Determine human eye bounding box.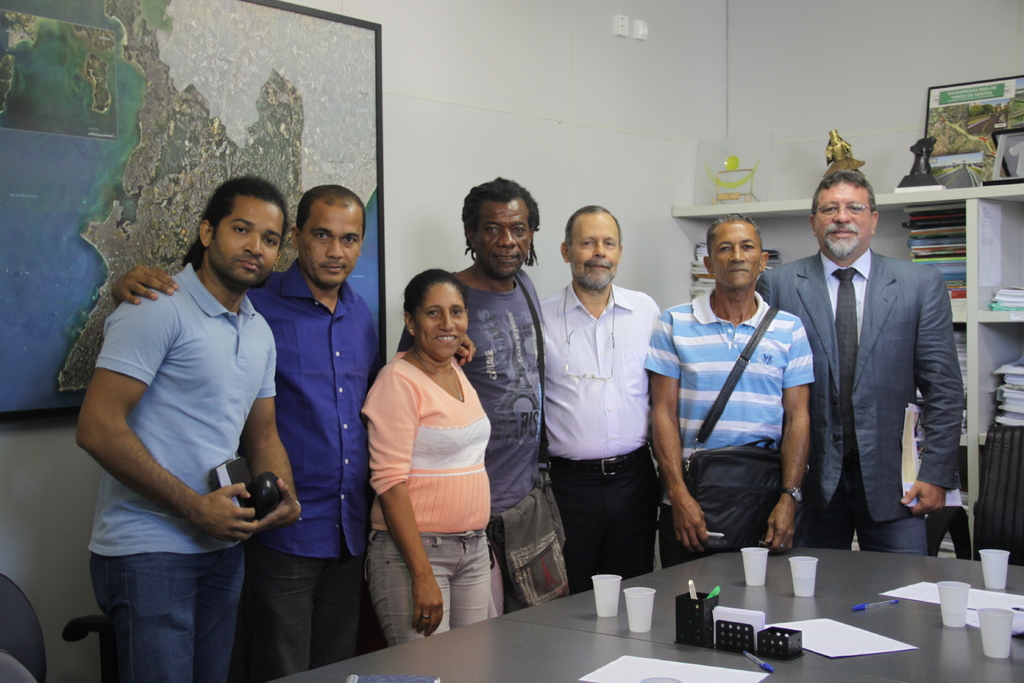
Determined: region(314, 232, 330, 240).
